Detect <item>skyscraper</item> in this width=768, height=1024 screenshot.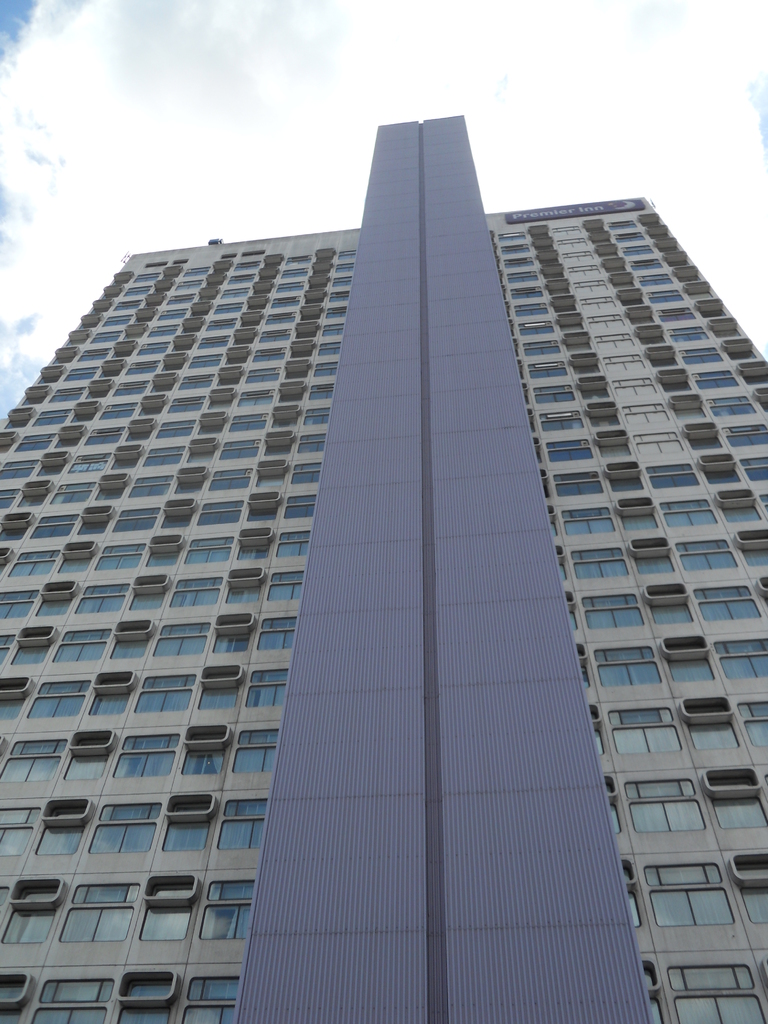
Detection: (left=0, top=115, right=767, bottom=1014).
